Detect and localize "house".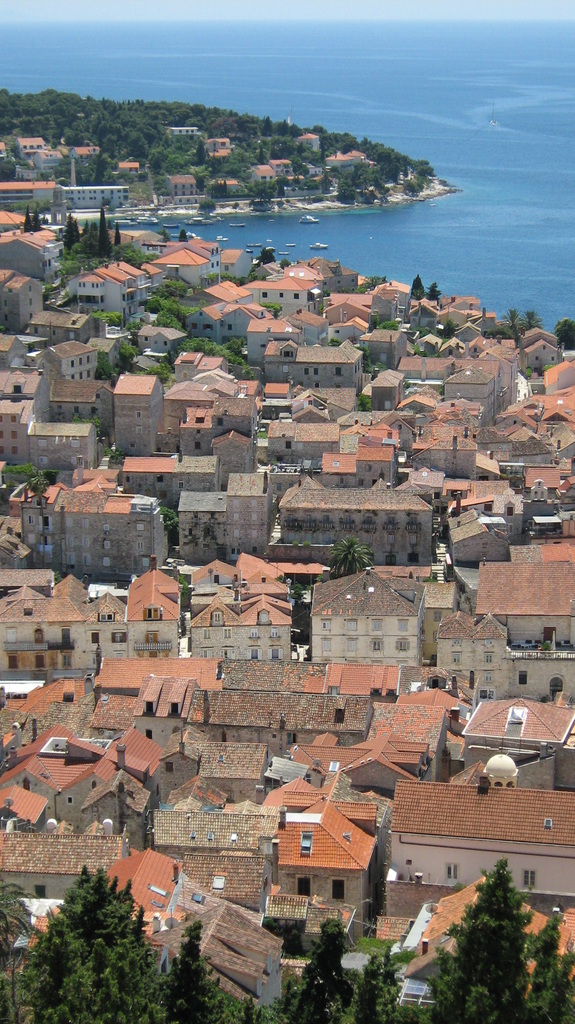
Localized at bbox(445, 303, 466, 332).
